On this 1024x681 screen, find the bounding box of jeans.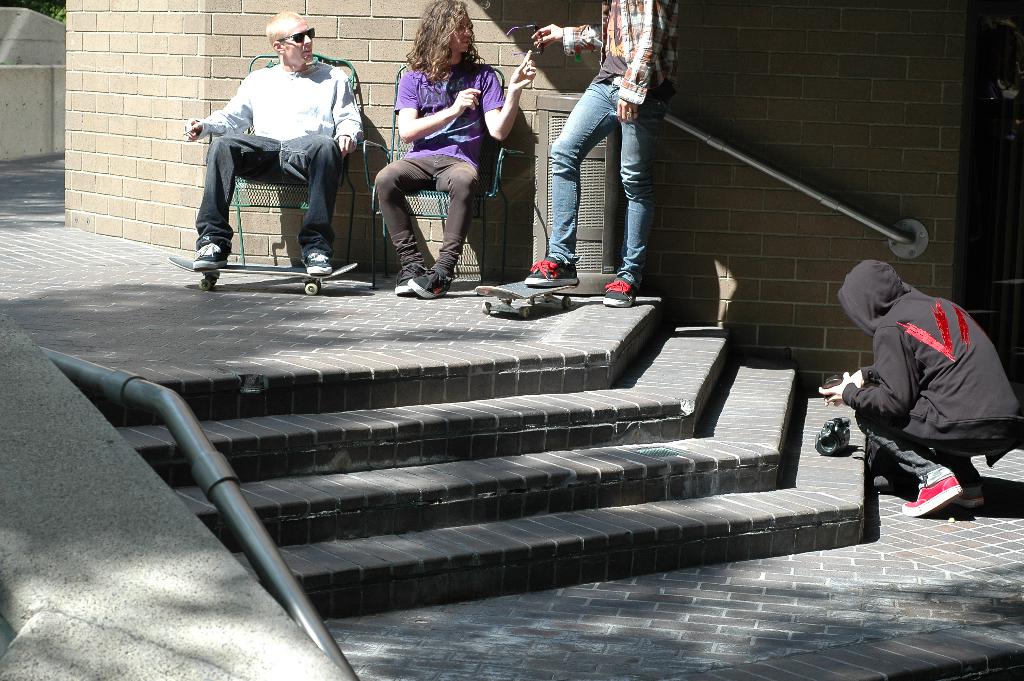
Bounding box: (x1=191, y1=135, x2=348, y2=245).
